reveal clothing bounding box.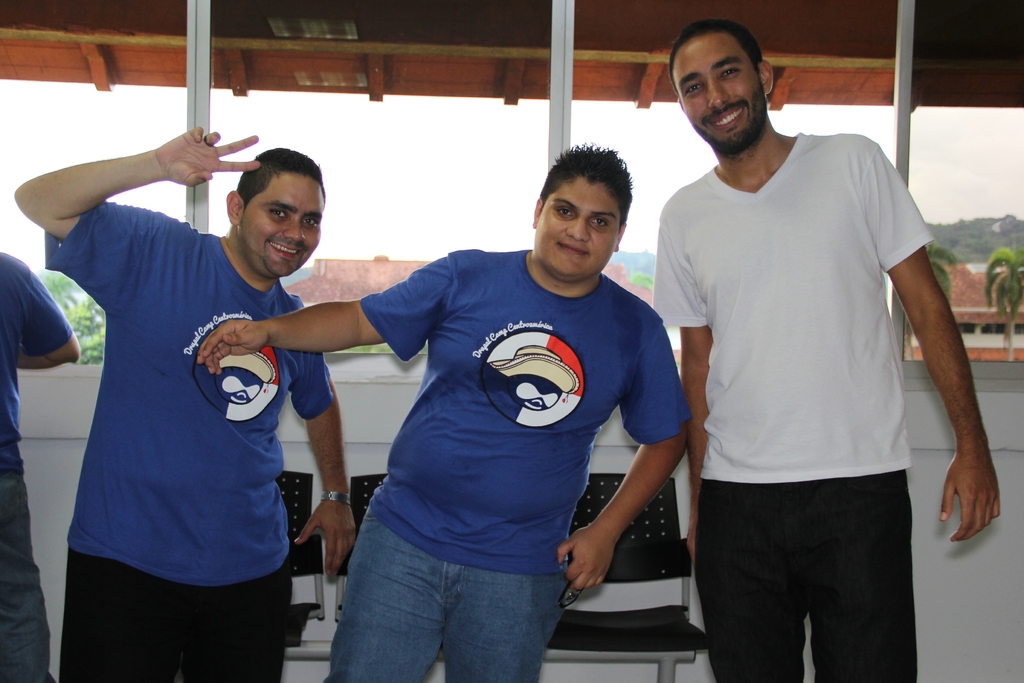
Revealed: [left=320, top=252, right=690, bottom=682].
